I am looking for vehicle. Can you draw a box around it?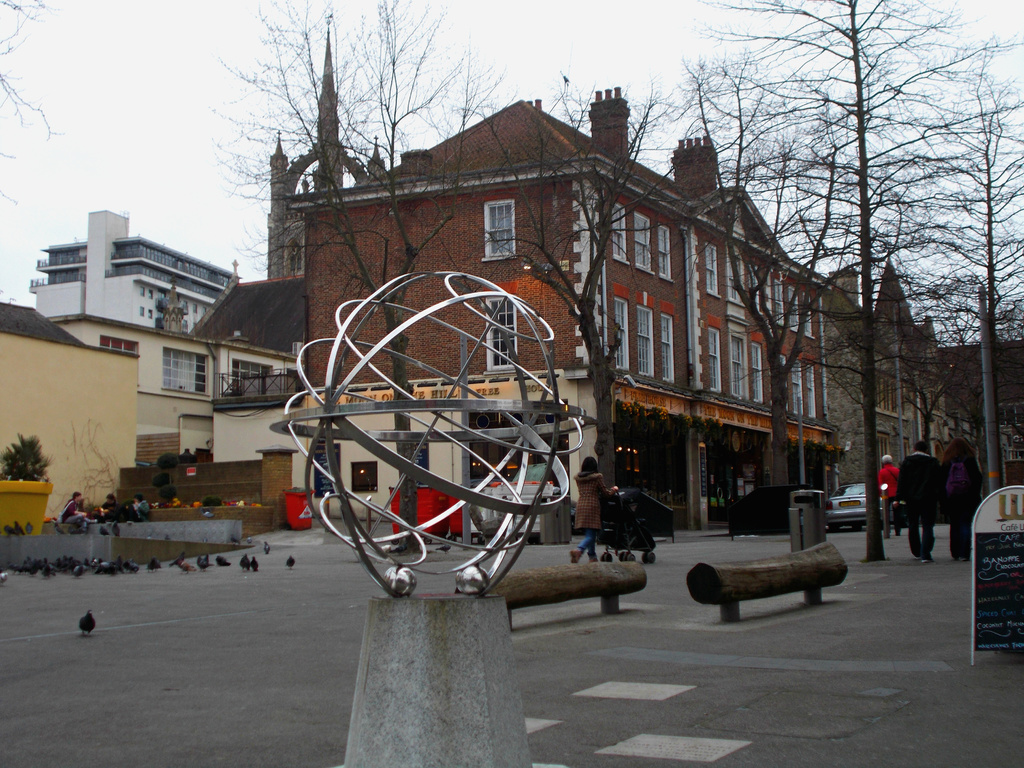
Sure, the bounding box is <box>721,486,816,539</box>.
